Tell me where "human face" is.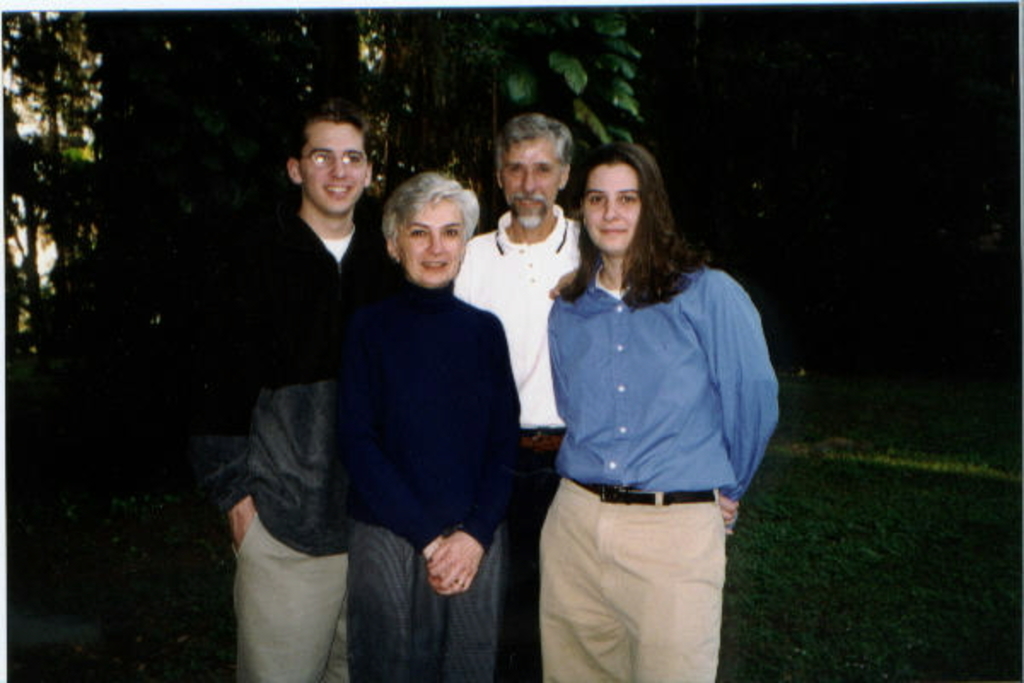
"human face" is at box(509, 140, 570, 225).
